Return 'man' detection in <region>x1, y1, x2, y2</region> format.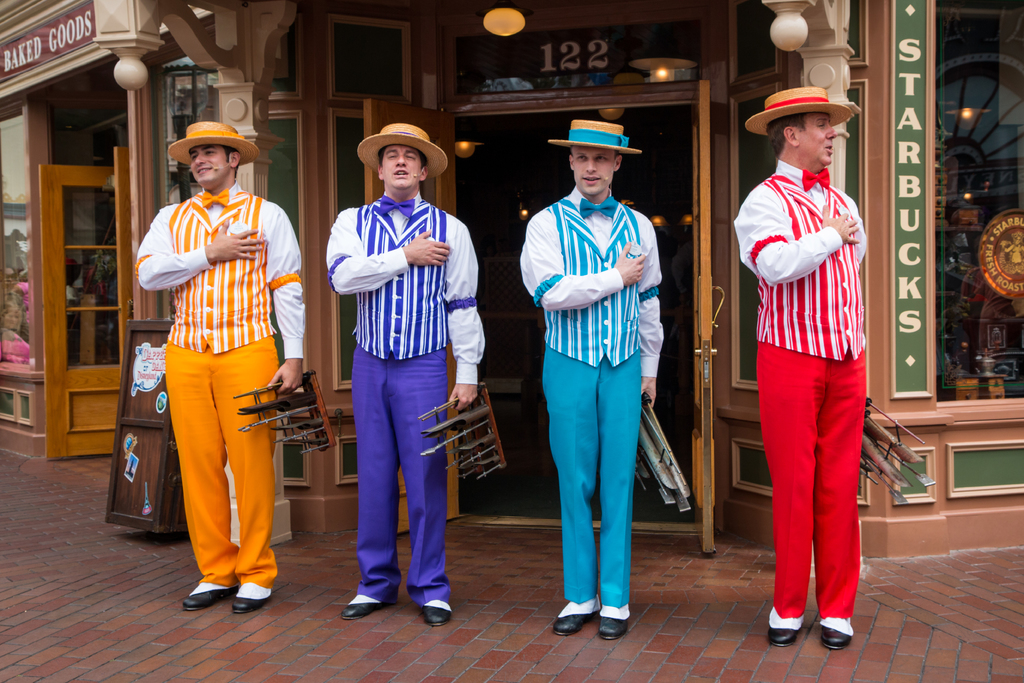
<region>519, 115, 664, 641</region>.
